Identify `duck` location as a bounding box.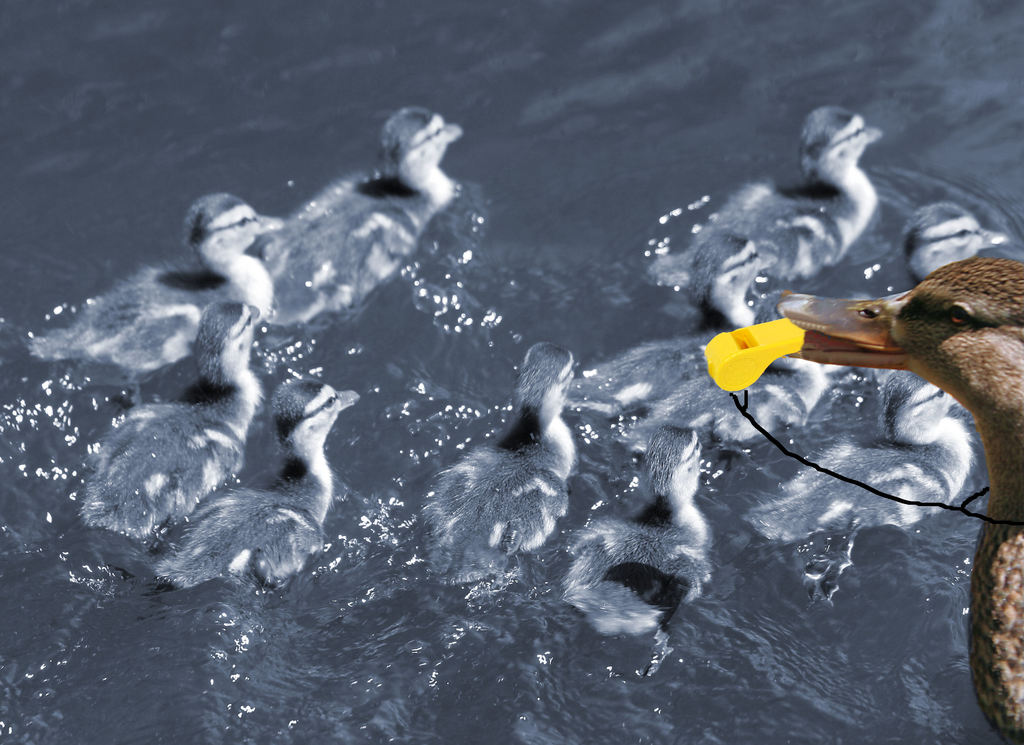
Rect(414, 336, 579, 577).
